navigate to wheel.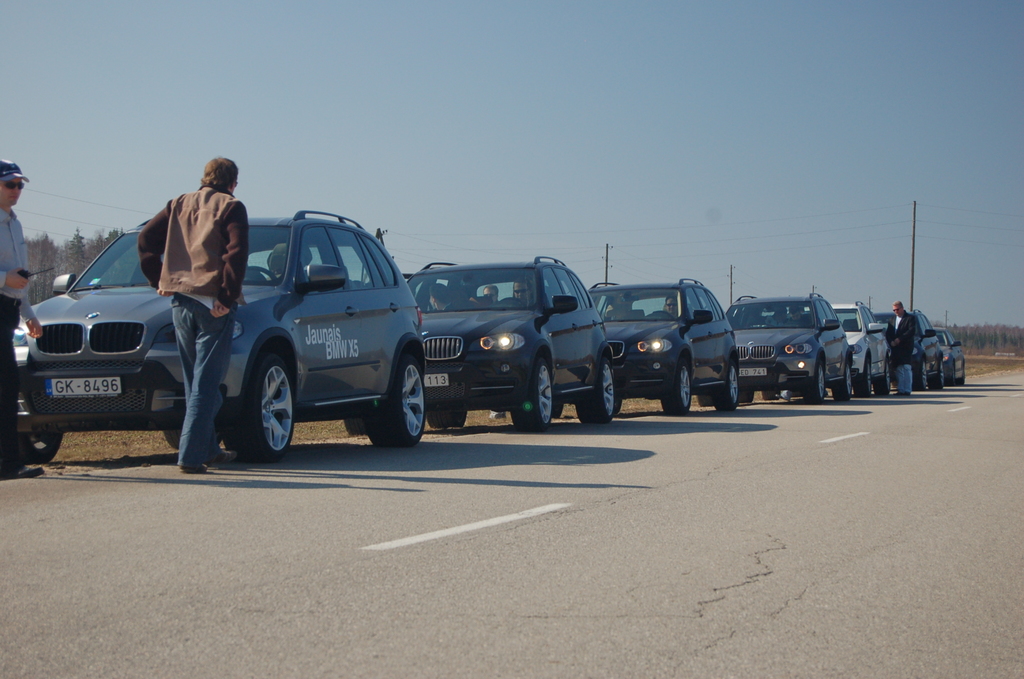
Navigation target: pyautogui.locateOnScreen(364, 337, 424, 452).
